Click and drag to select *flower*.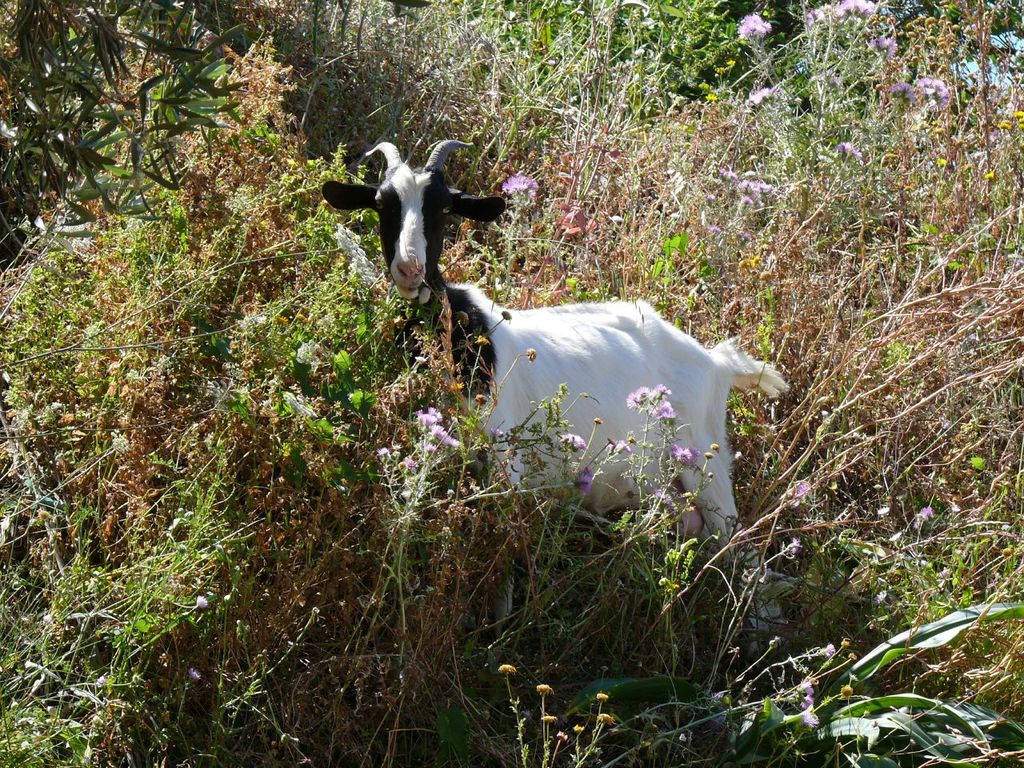
Selection: rect(742, 232, 752, 242).
